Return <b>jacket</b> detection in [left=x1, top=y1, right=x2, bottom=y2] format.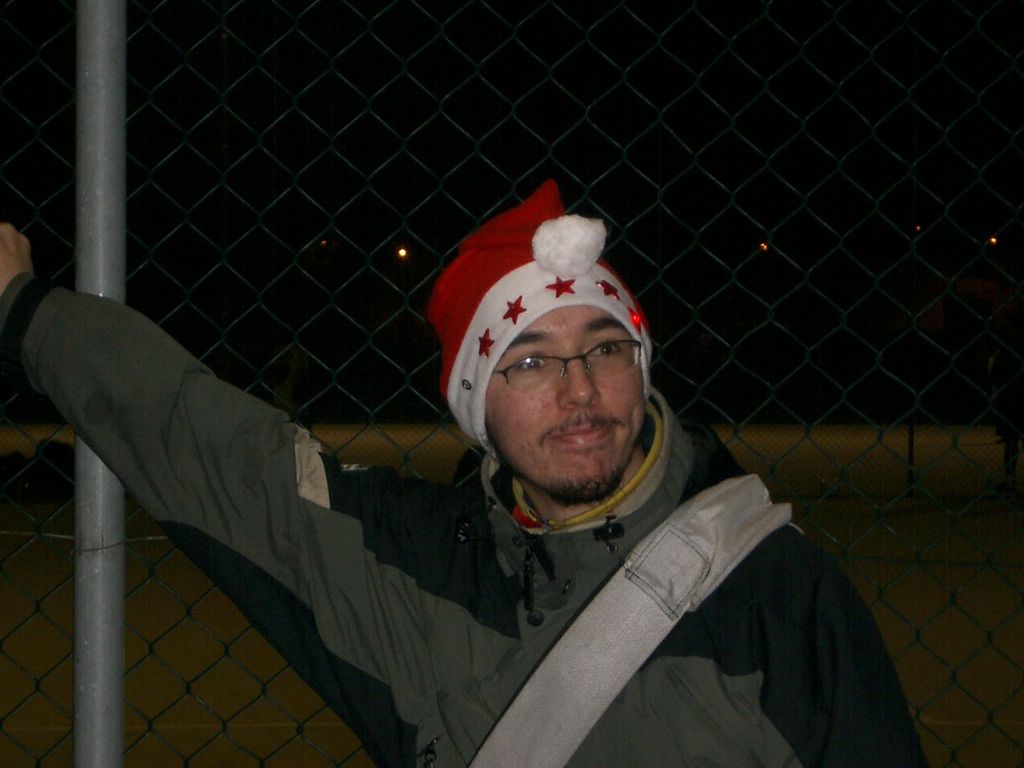
[left=0, top=270, right=928, bottom=767].
